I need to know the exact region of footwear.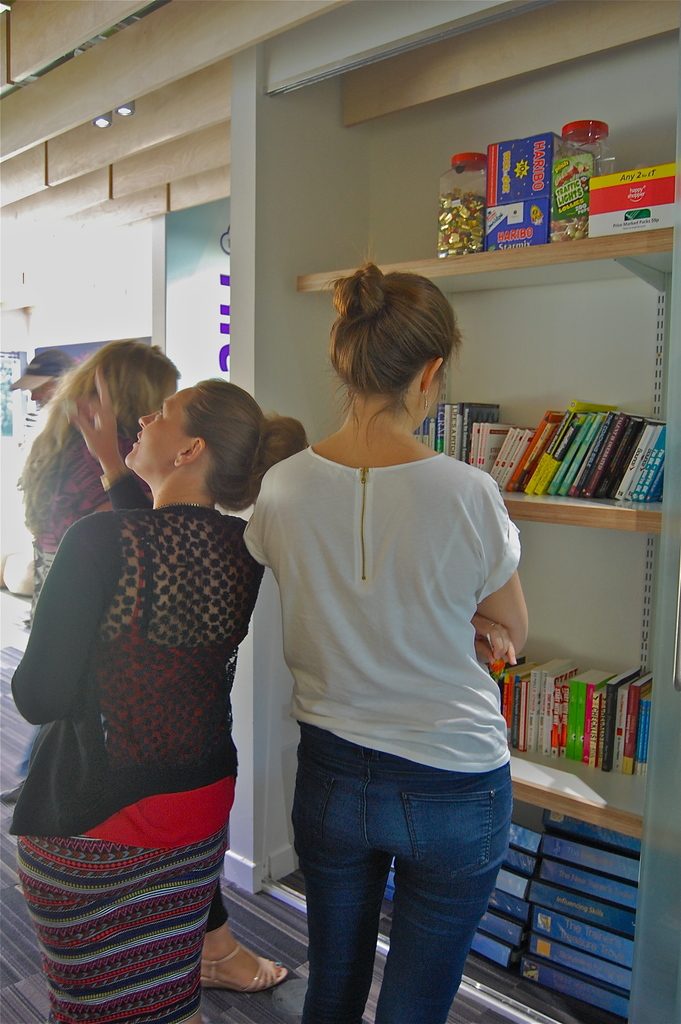
Region: x1=0 y1=778 x2=25 y2=803.
